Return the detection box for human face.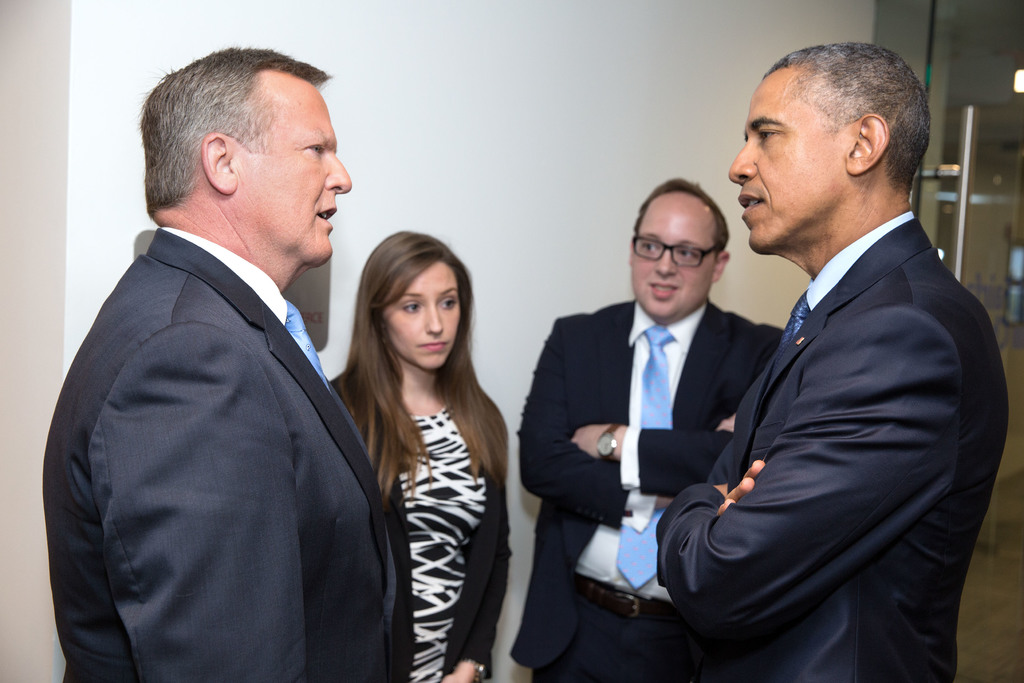
bbox=(630, 192, 713, 325).
